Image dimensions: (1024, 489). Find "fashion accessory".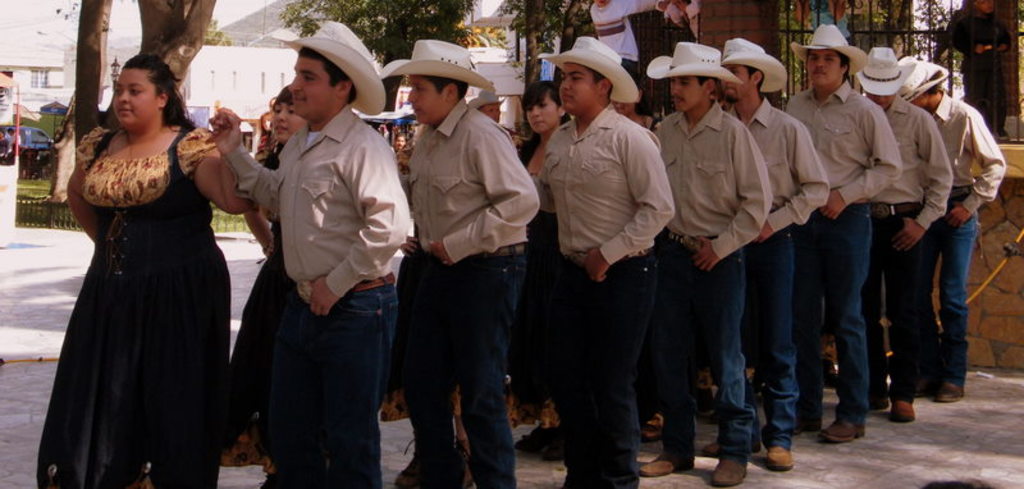
<region>696, 389, 726, 424</region>.
